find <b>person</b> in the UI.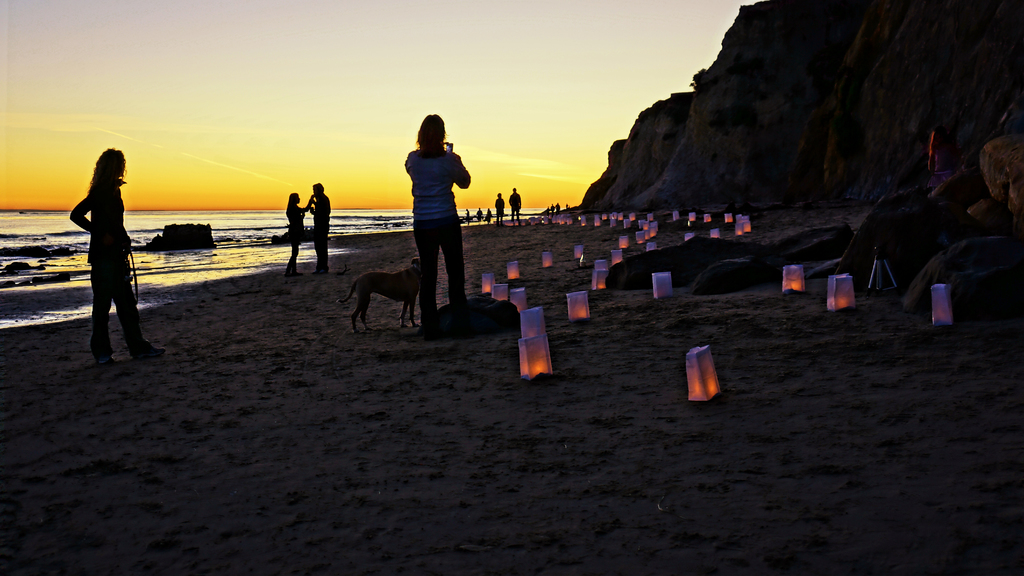
UI element at BBox(278, 187, 314, 263).
